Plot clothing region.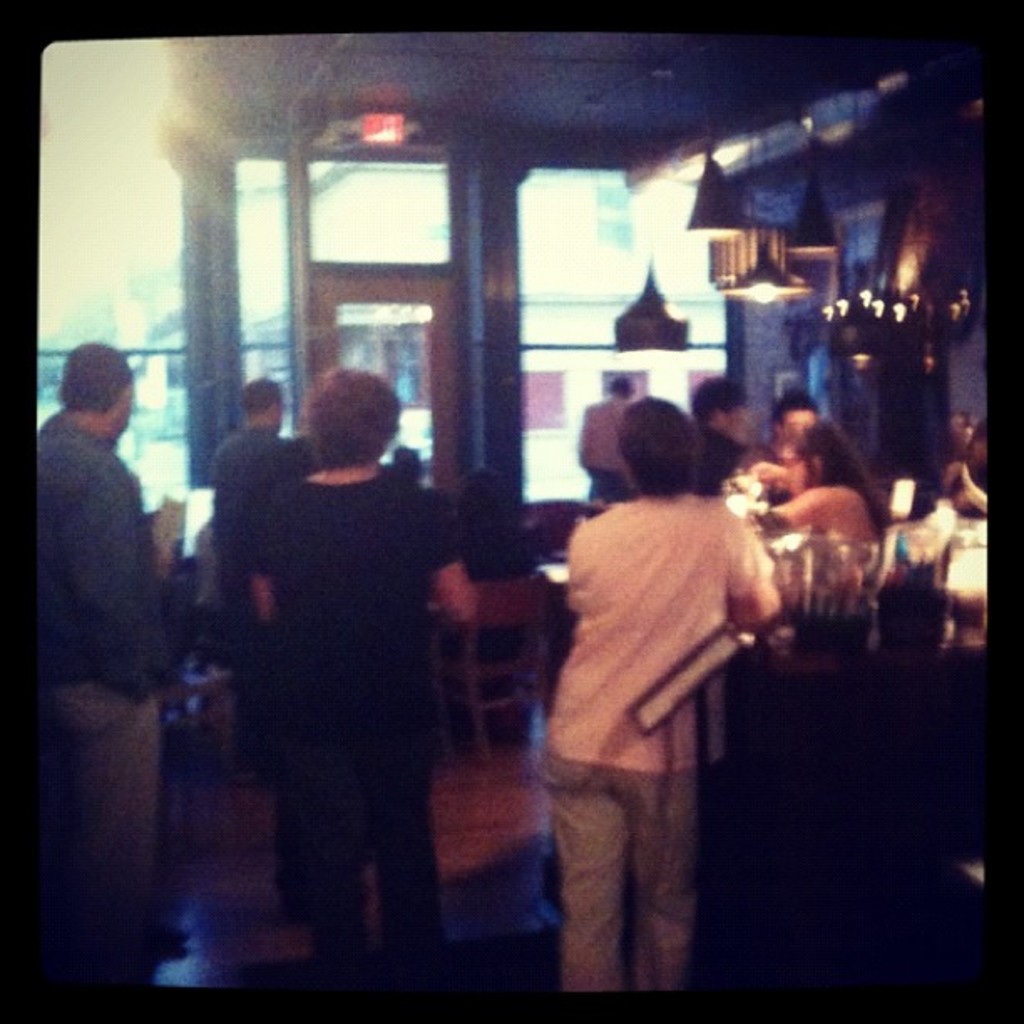
Plotted at (442,515,544,706).
